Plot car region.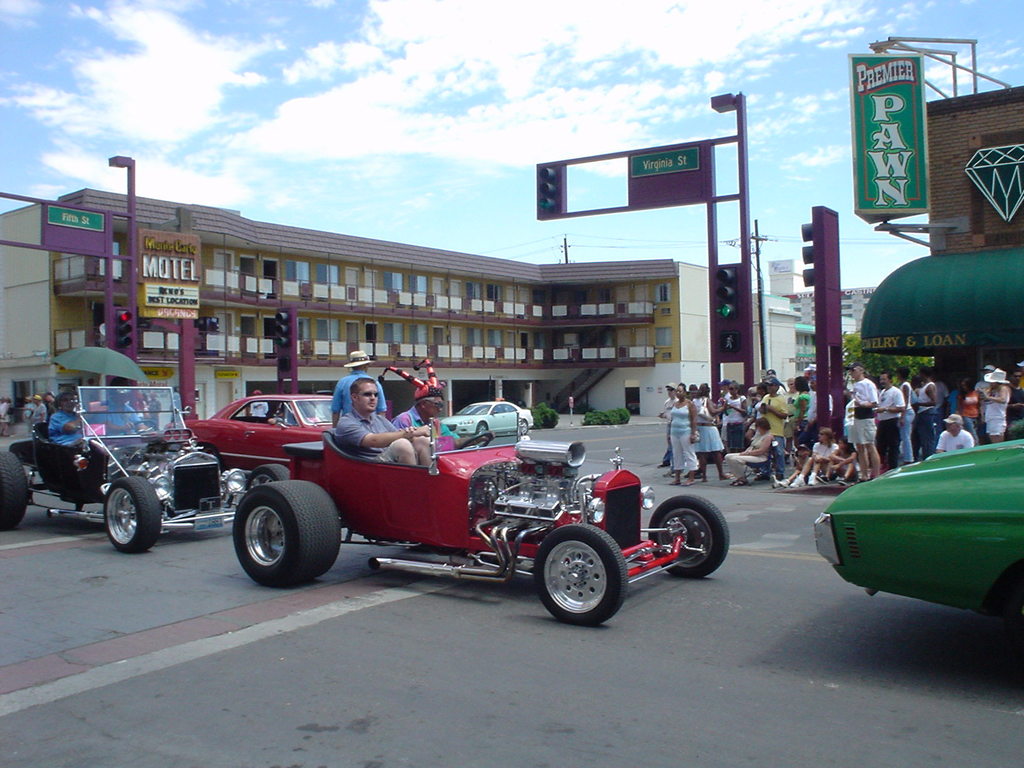
Plotted at bbox=[438, 397, 544, 449].
